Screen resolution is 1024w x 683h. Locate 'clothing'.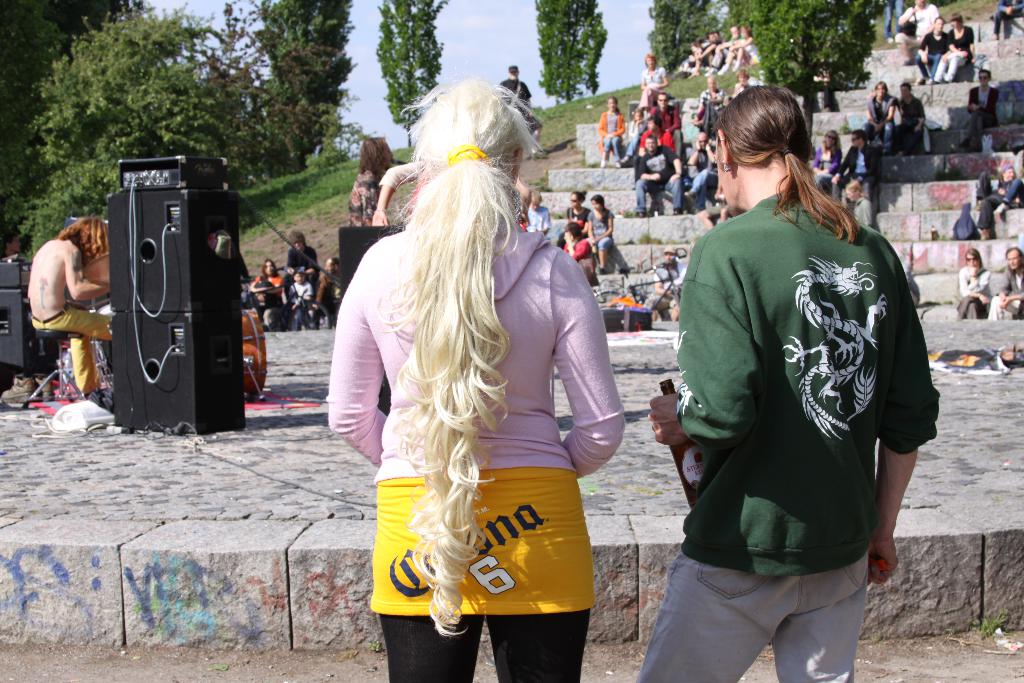
detection(623, 186, 935, 682).
